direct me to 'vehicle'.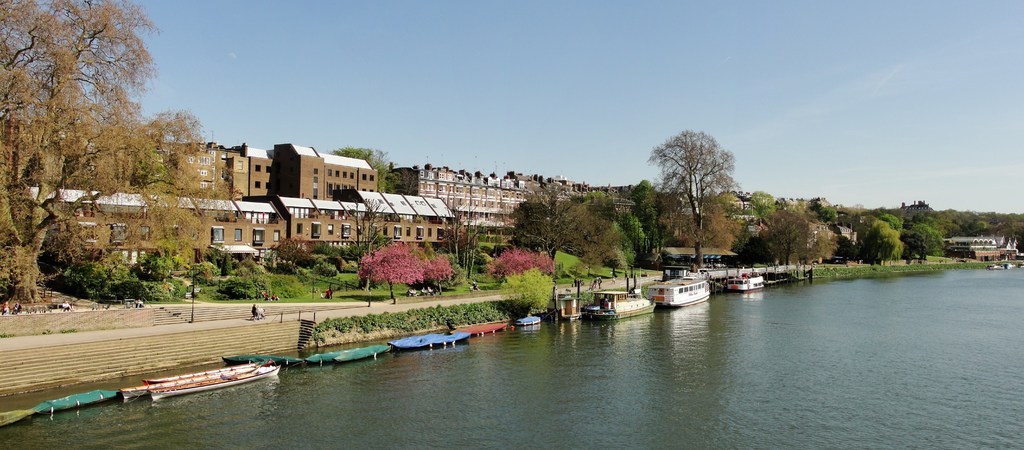
Direction: (646, 262, 714, 309).
